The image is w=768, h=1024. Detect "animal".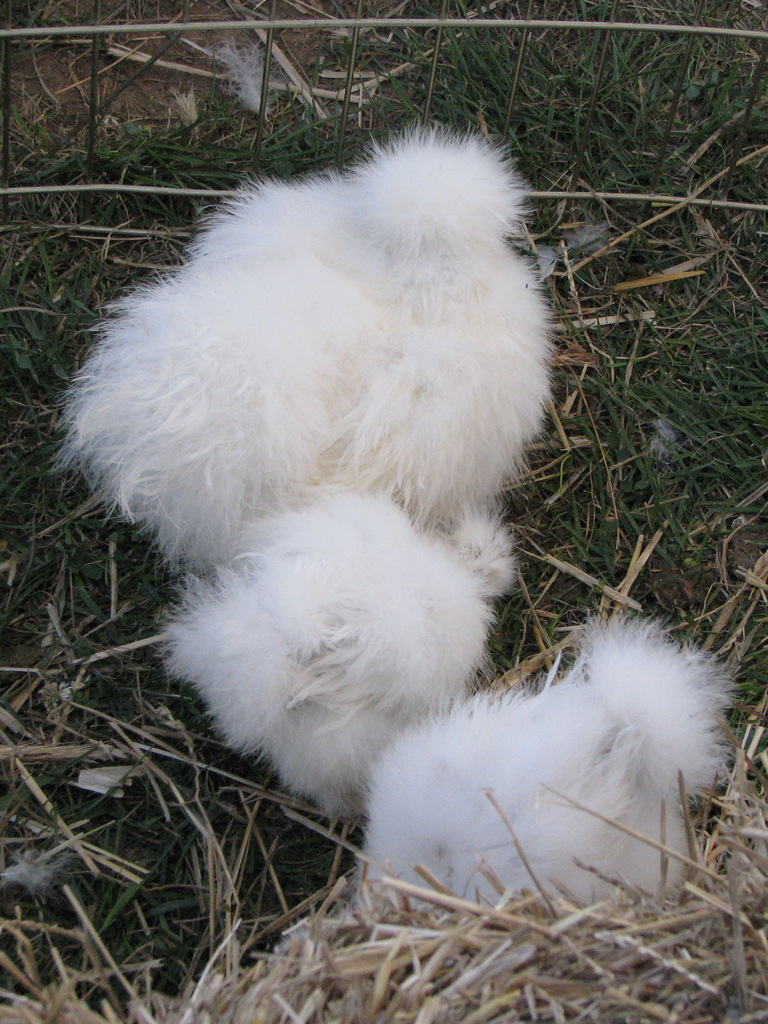
Detection: x1=143, y1=476, x2=522, y2=851.
